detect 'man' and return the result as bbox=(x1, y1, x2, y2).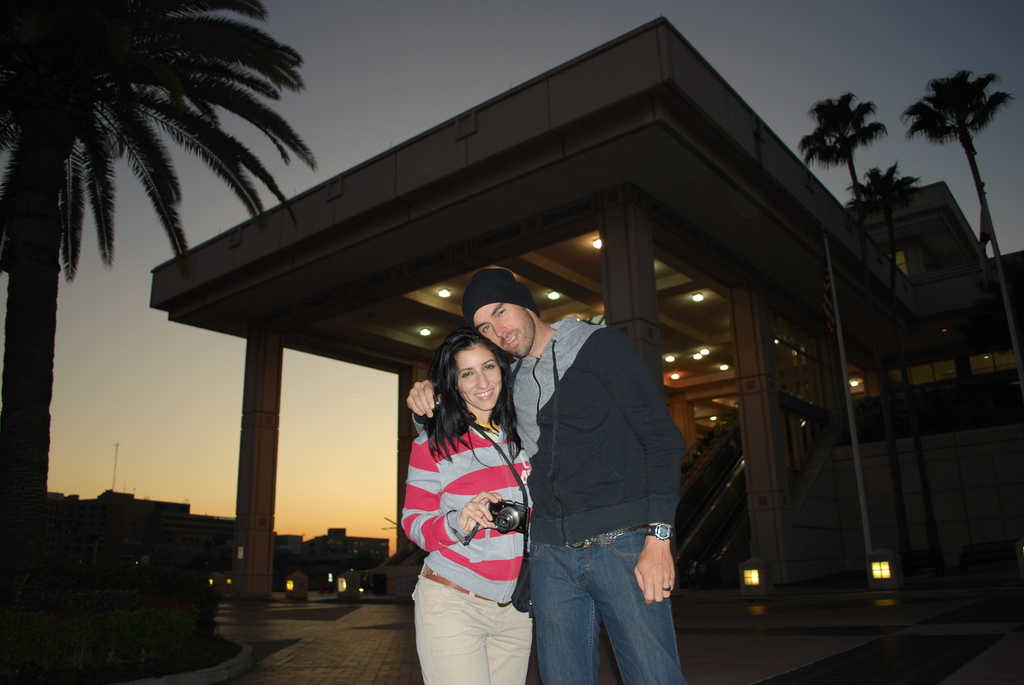
bbox=(403, 264, 687, 684).
